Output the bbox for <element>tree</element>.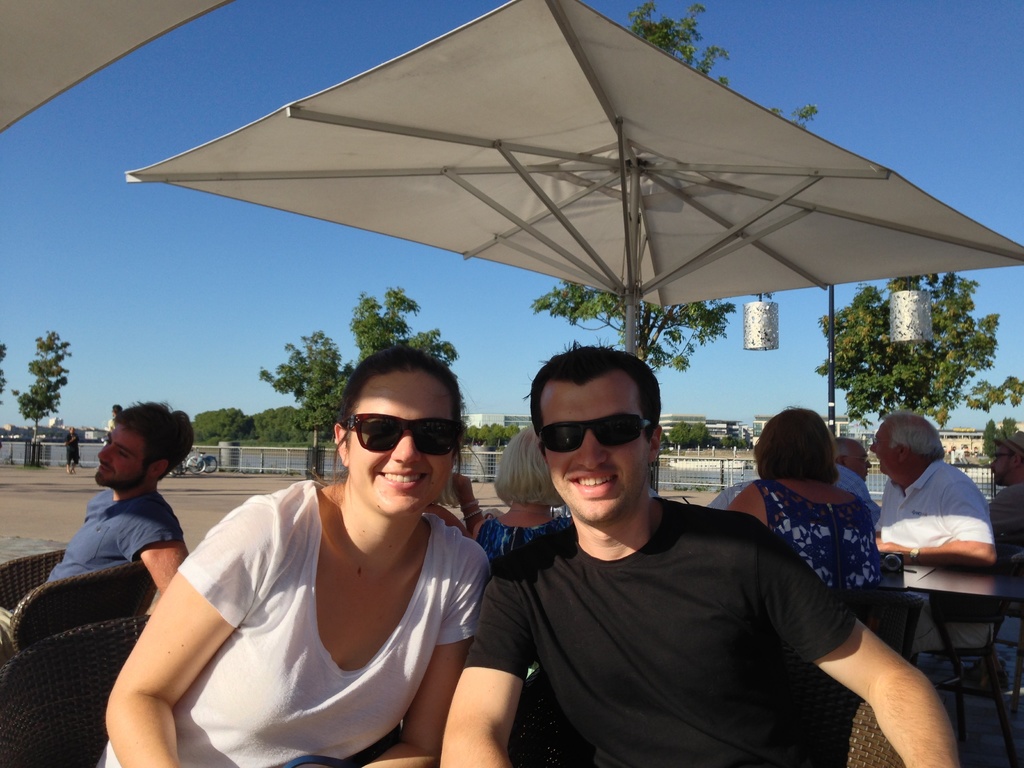
BBox(812, 273, 1023, 439).
